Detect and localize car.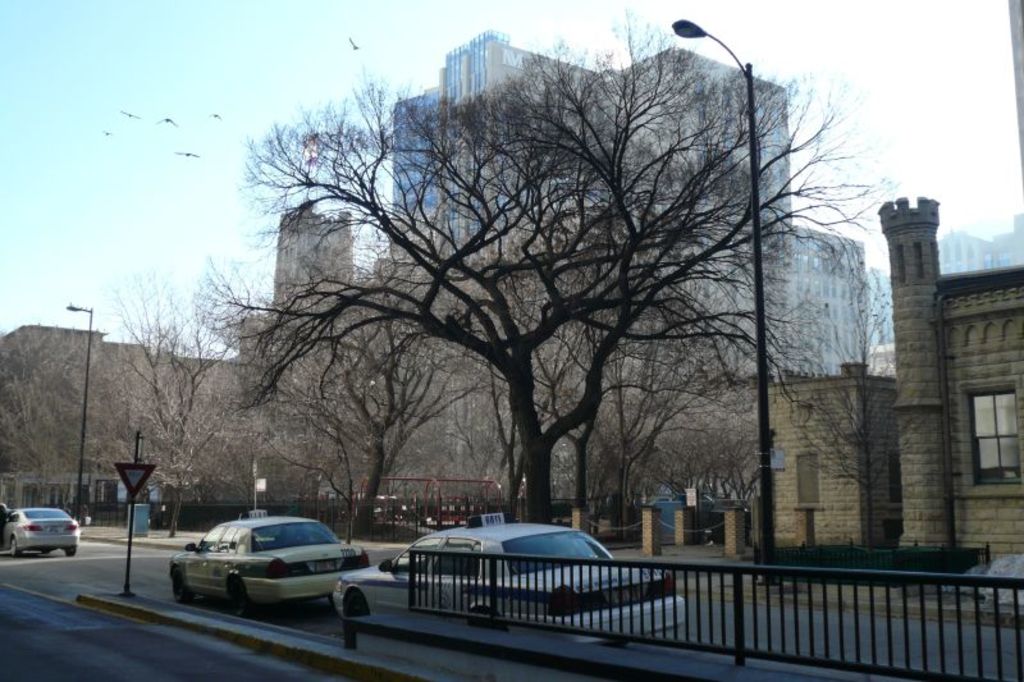
Localized at rect(0, 504, 91, 550).
